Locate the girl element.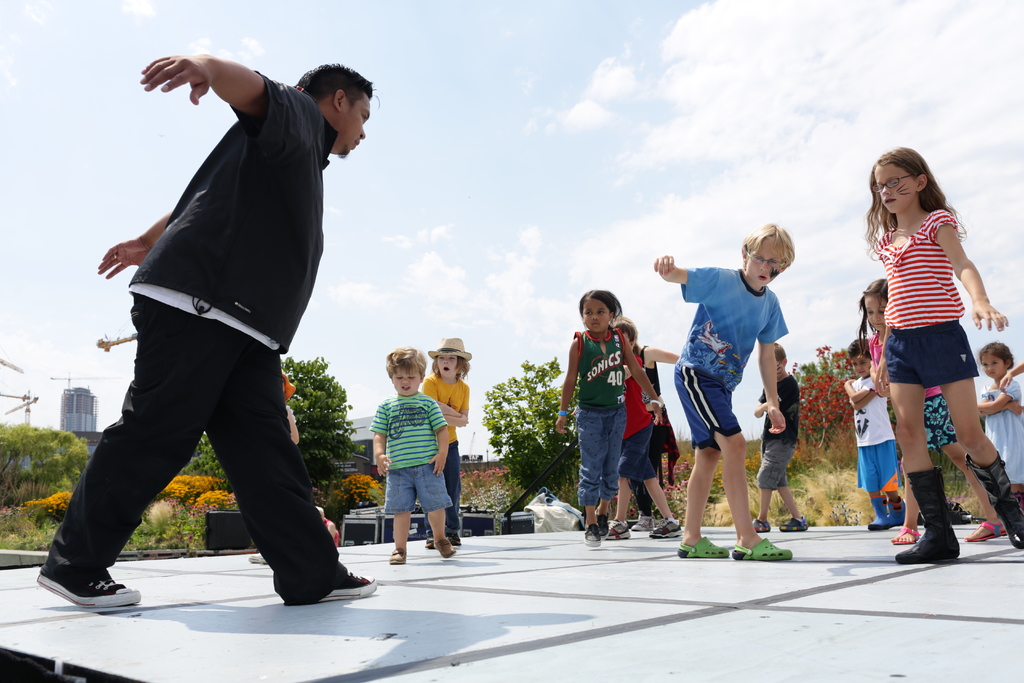
Element bbox: region(852, 277, 1007, 543).
